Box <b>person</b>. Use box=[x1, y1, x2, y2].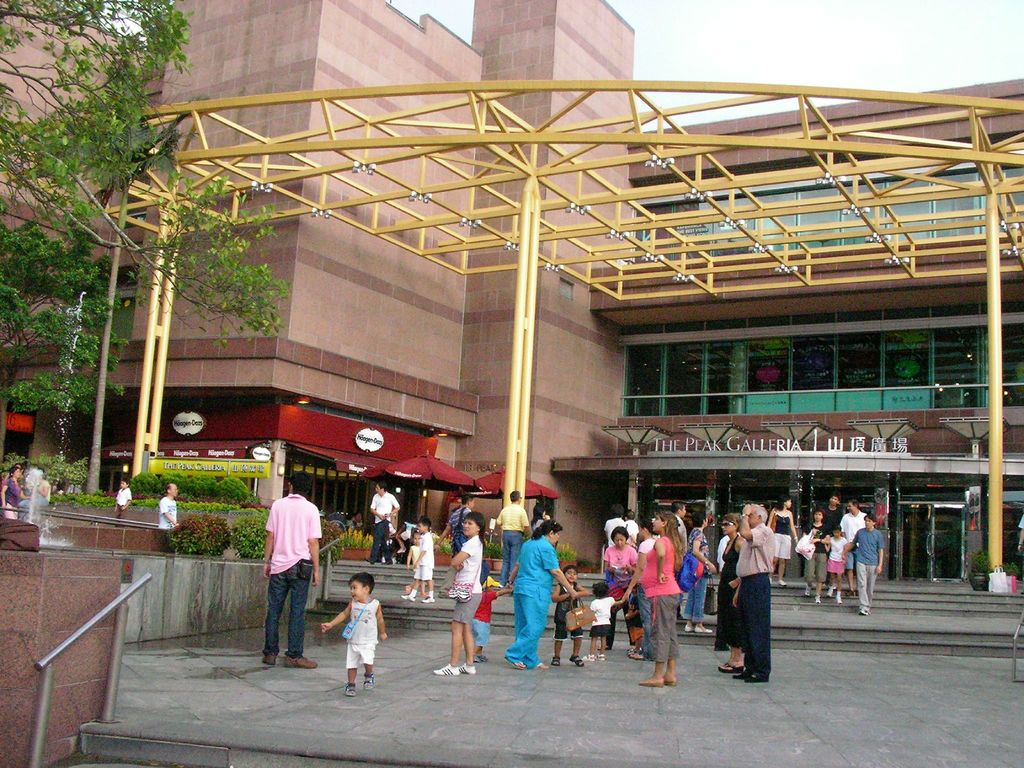
box=[816, 491, 842, 532].
